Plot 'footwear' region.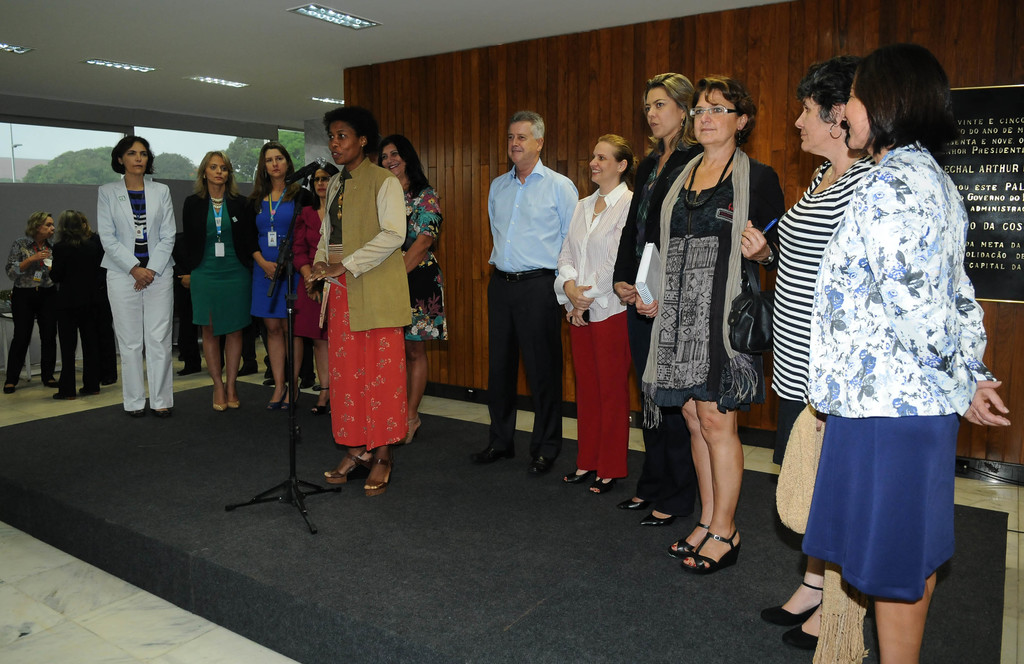
Plotted at 470:441:515:462.
